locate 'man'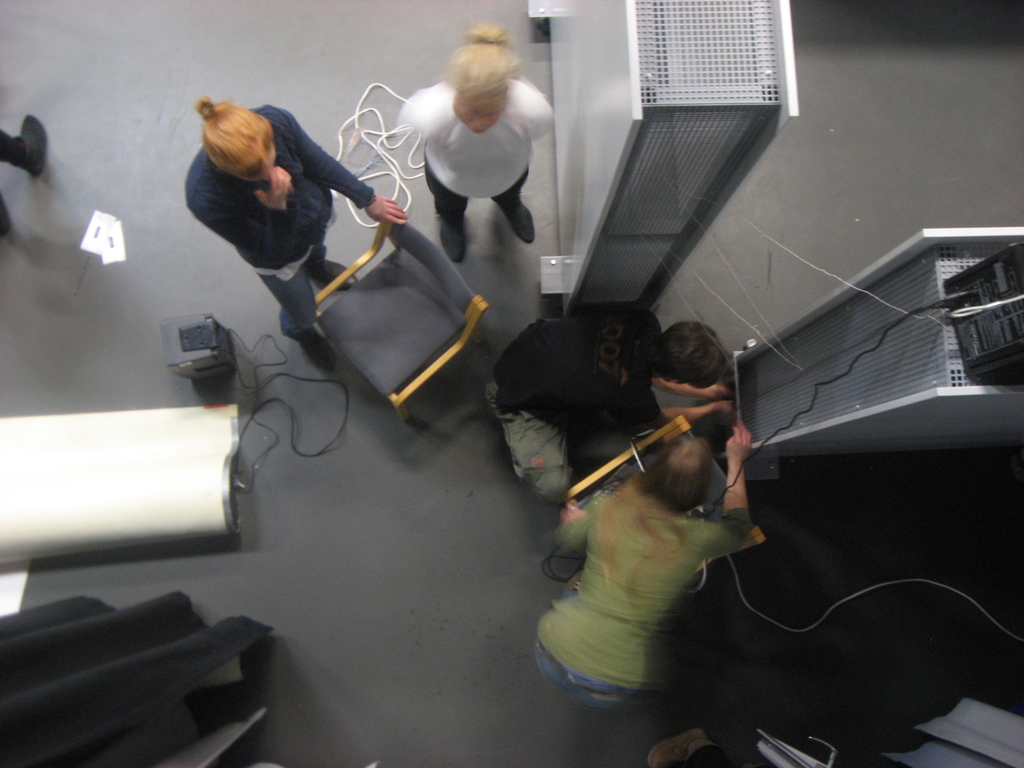
pyautogui.locateOnScreen(485, 302, 735, 508)
